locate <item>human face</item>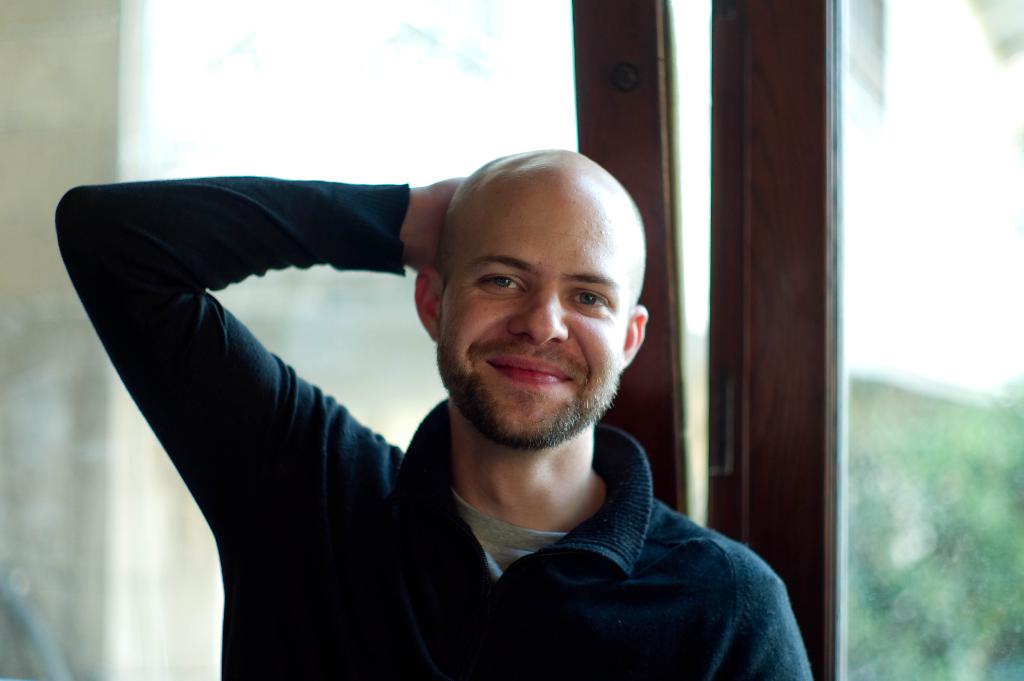
locate(438, 184, 631, 445)
